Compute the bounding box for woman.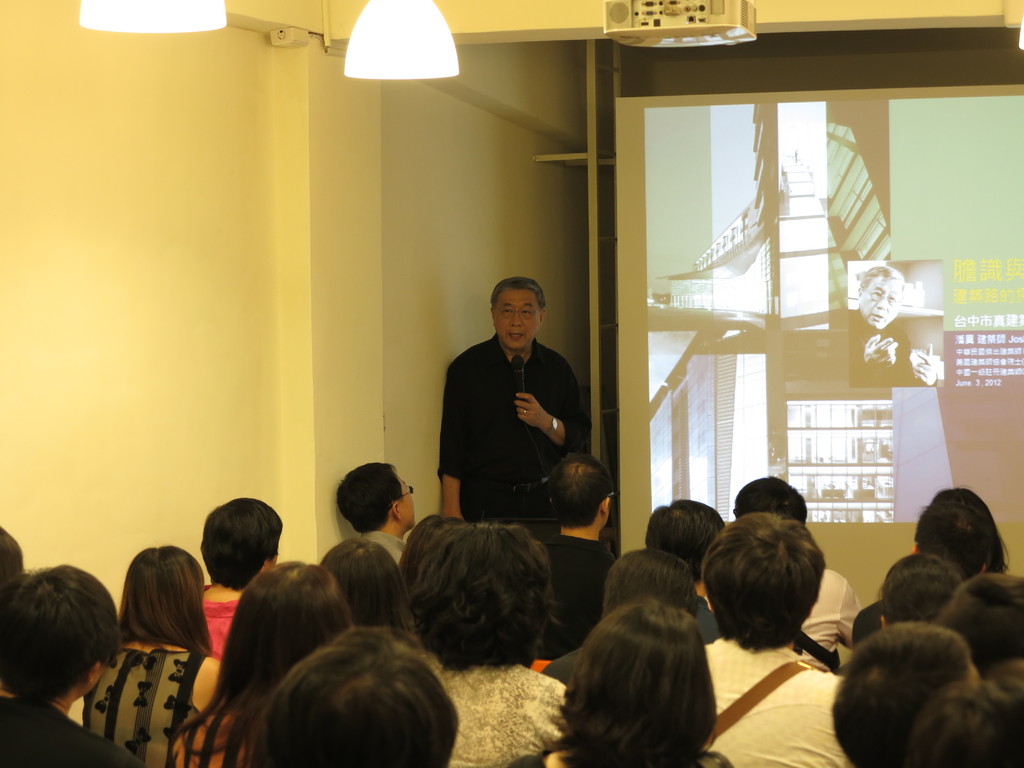
[170,552,355,767].
